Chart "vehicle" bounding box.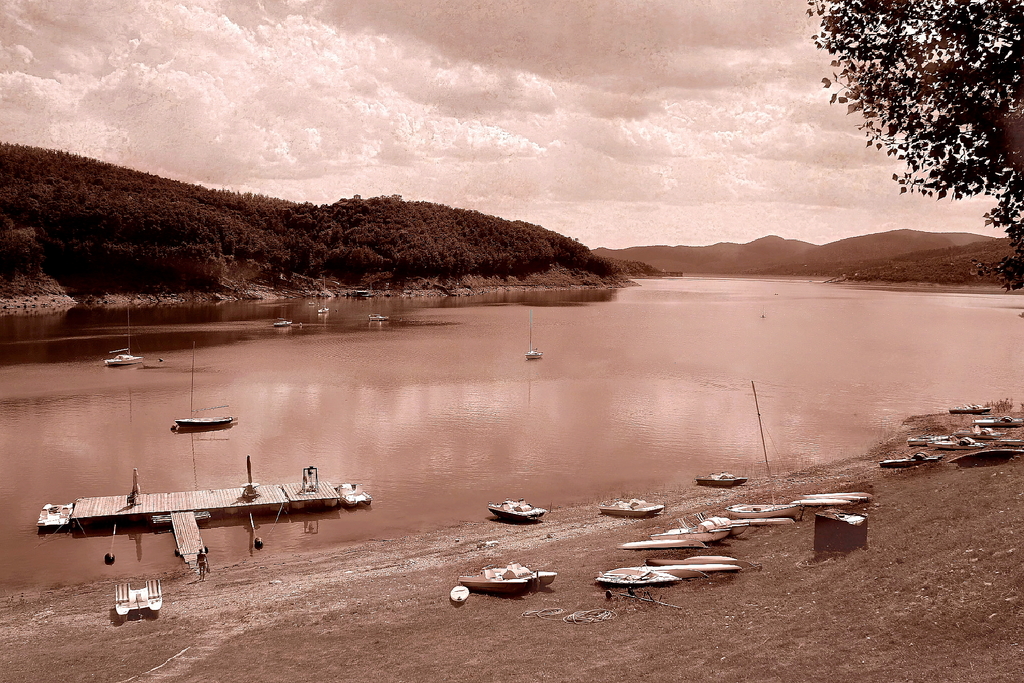
Charted: <region>954, 397, 995, 413</region>.
